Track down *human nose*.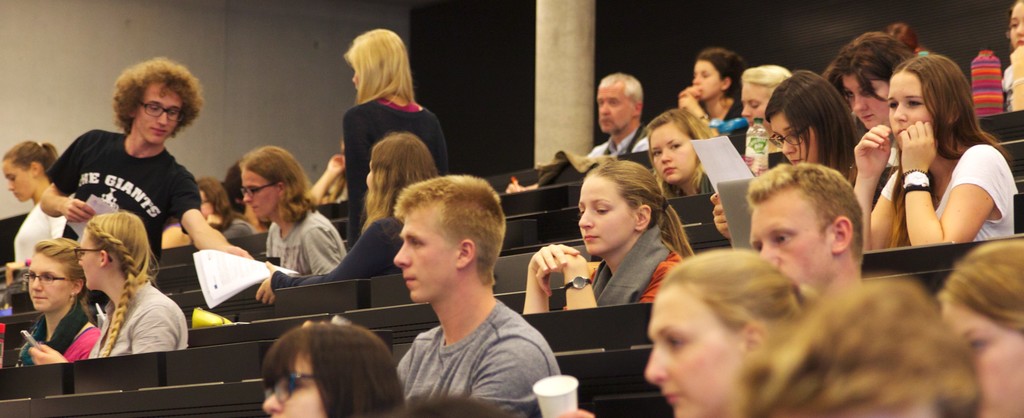
Tracked to 1012,22,1022,40.
